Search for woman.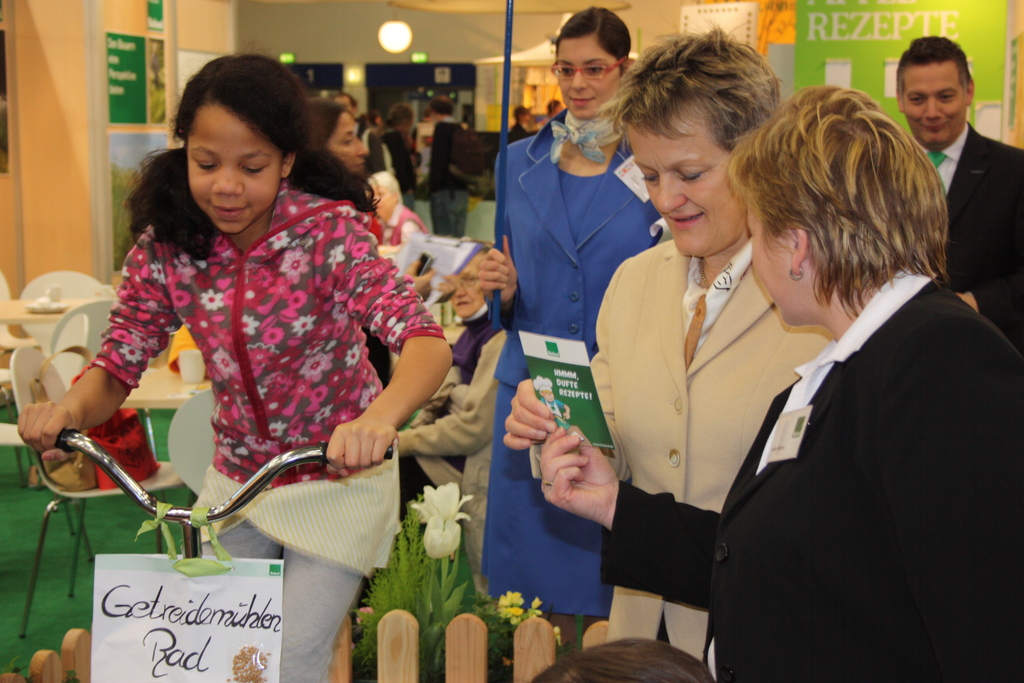
Found at pyautogui.locateOnScreen(61, 78, 481, 611).
